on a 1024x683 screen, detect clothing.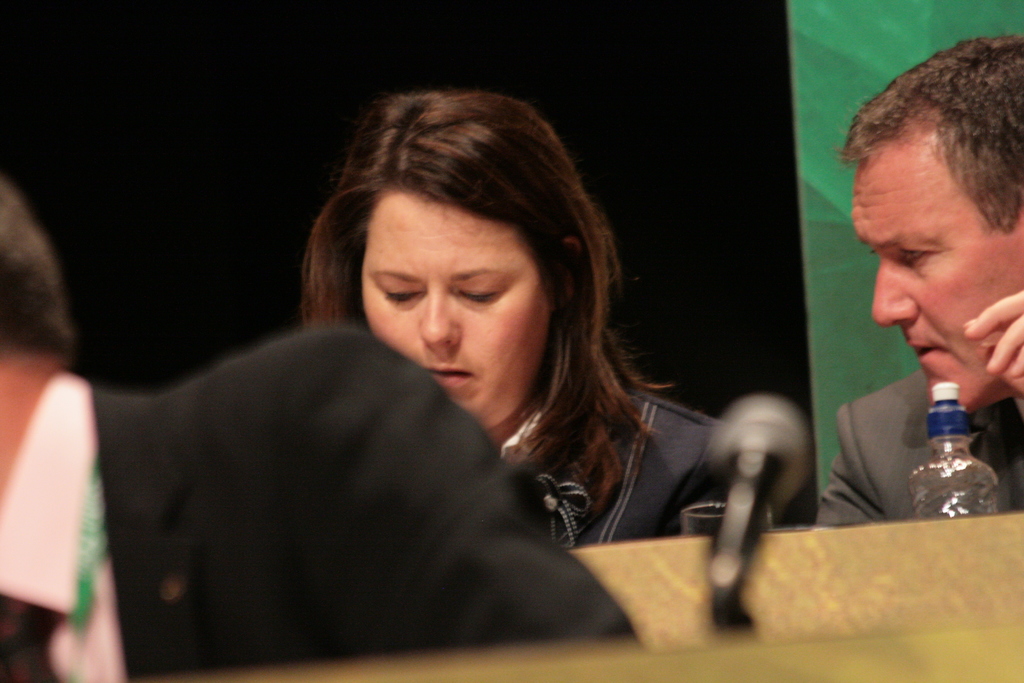
[499, 374, 719, 544].
